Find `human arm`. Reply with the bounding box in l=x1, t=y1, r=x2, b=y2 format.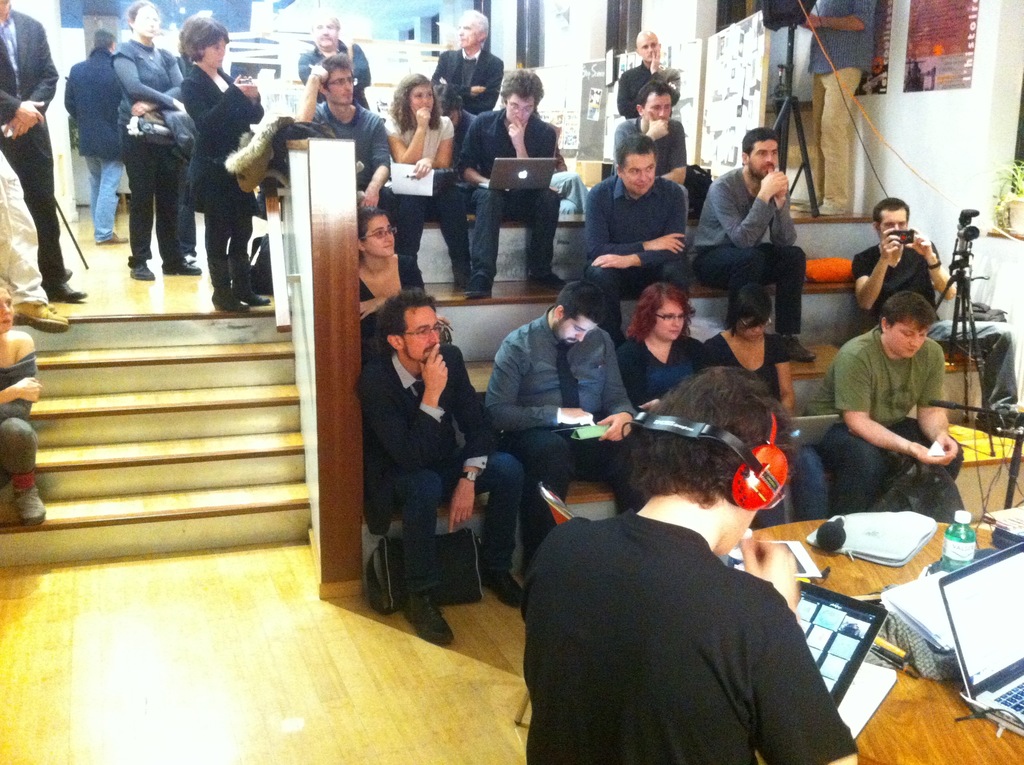
l=388, t=108, r=433, b=165.
